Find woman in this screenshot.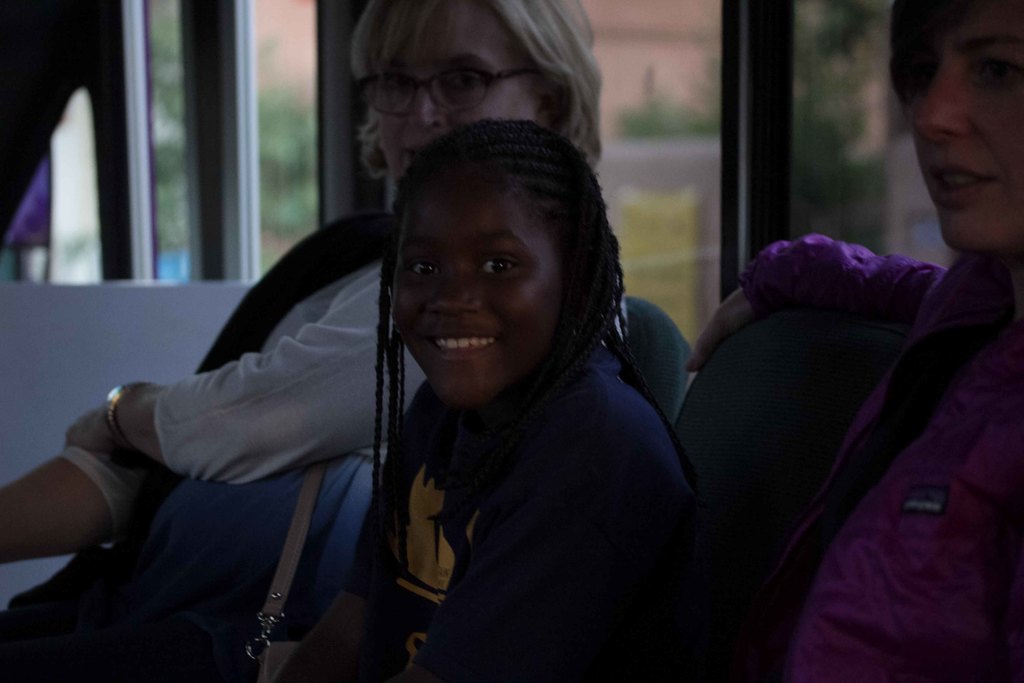
The bounding box for woman is 0, 4, 692, 682.
